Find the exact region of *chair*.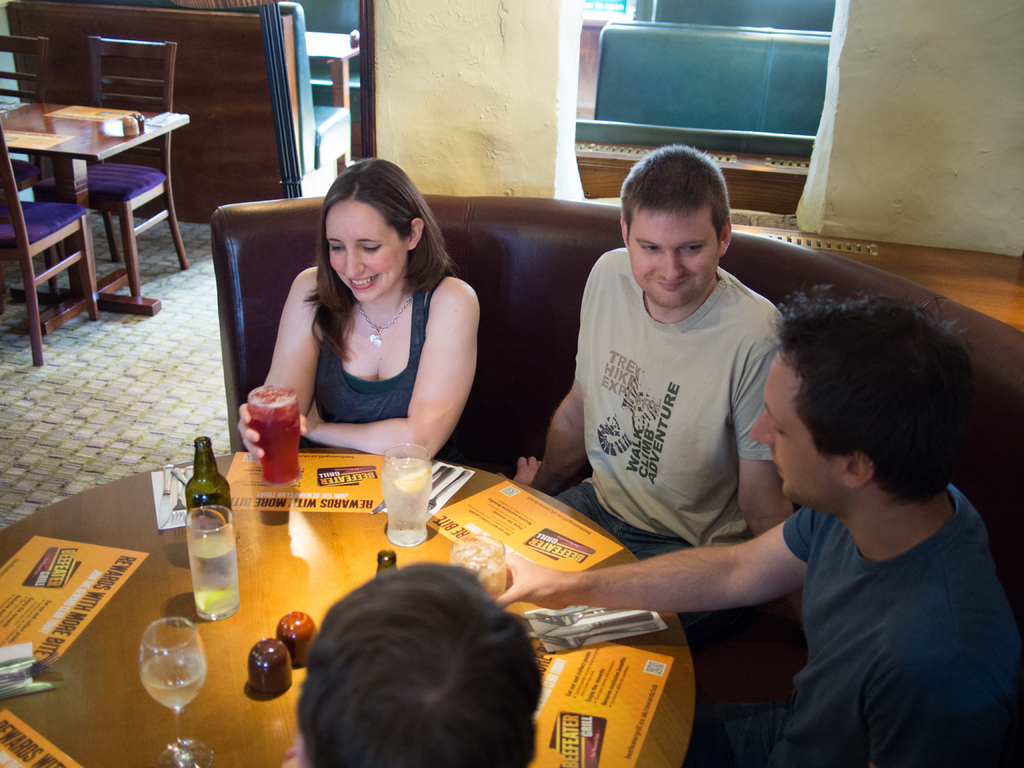
Exact region: x1=0, y1=38, x2=51, y2=196.
